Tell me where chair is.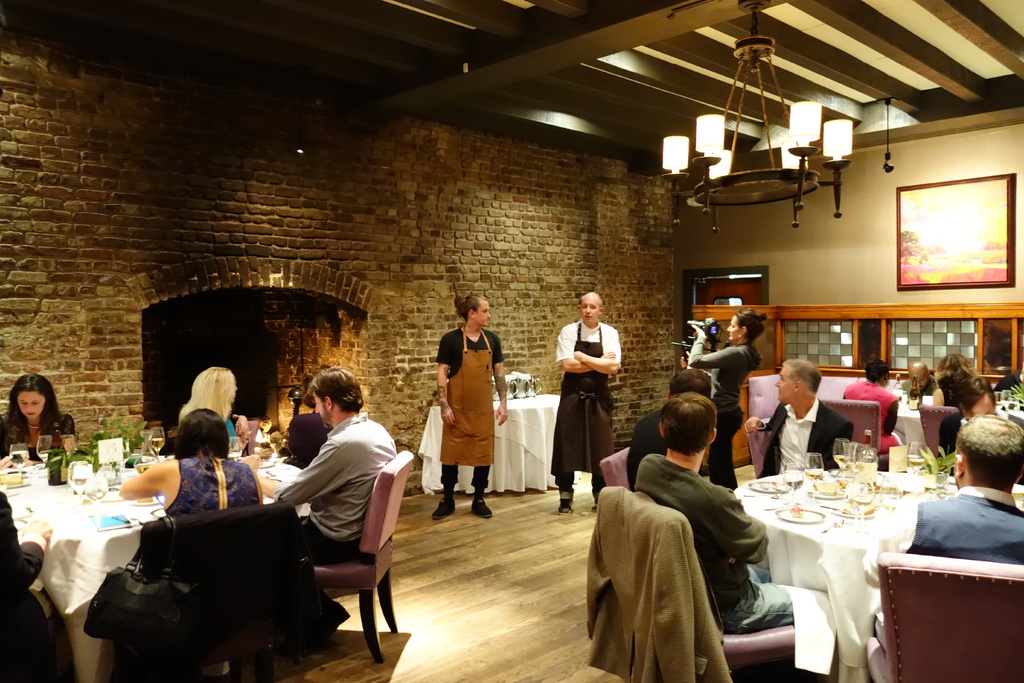
chair is at (x1=232, y1=416, x2=259, y2=454).
